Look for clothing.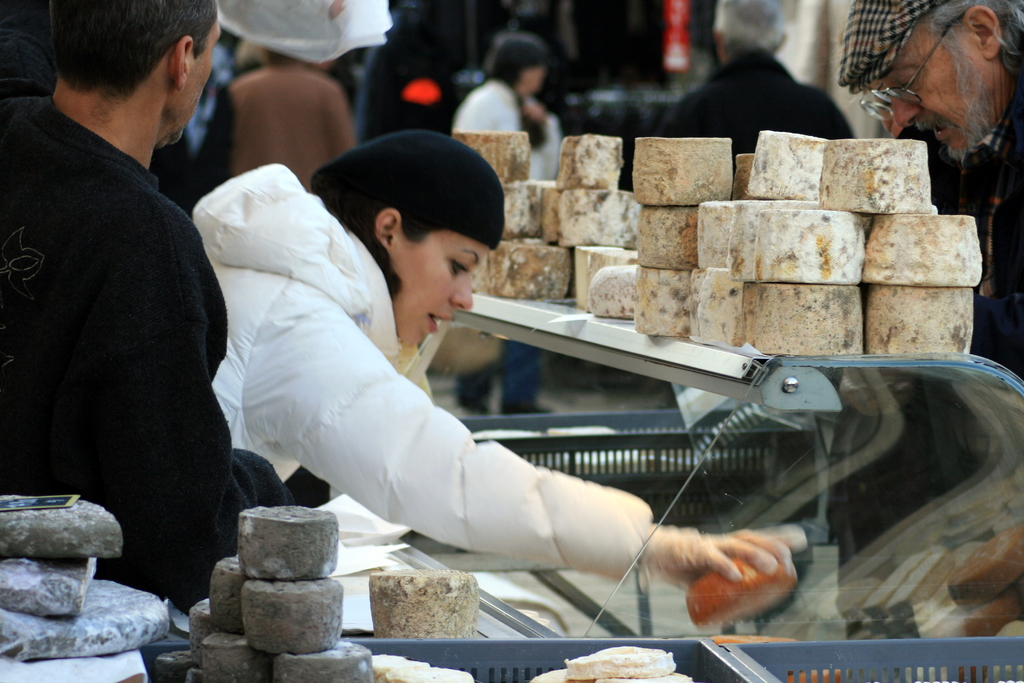
Found: <bbox>202, 156, 651, 573</bbox>.
